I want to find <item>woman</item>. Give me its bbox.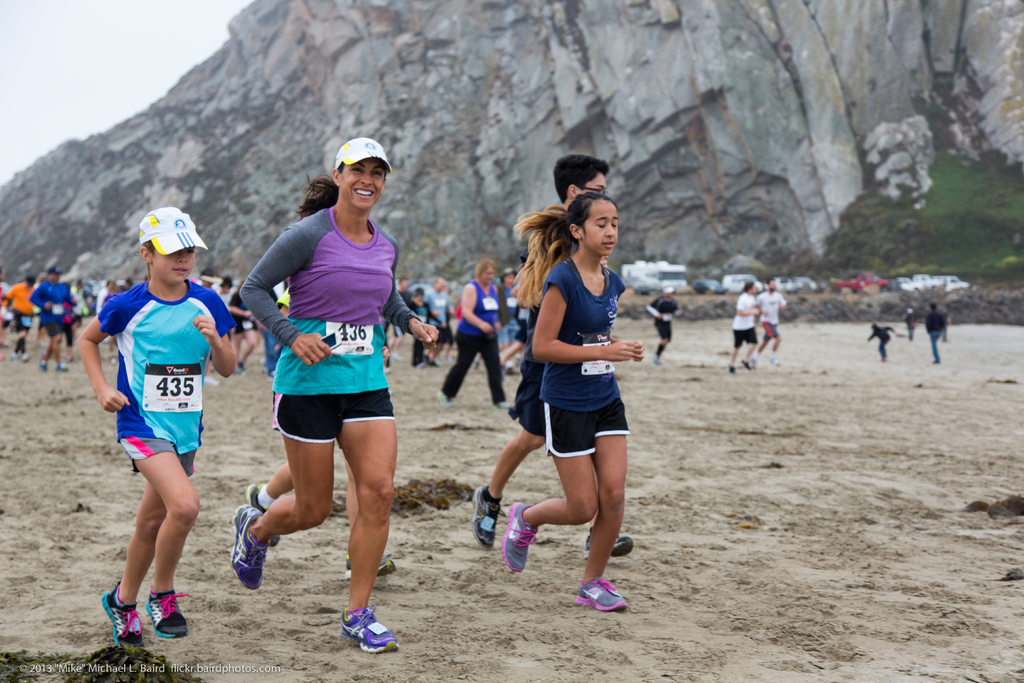
(230, 153, 425, 626).
